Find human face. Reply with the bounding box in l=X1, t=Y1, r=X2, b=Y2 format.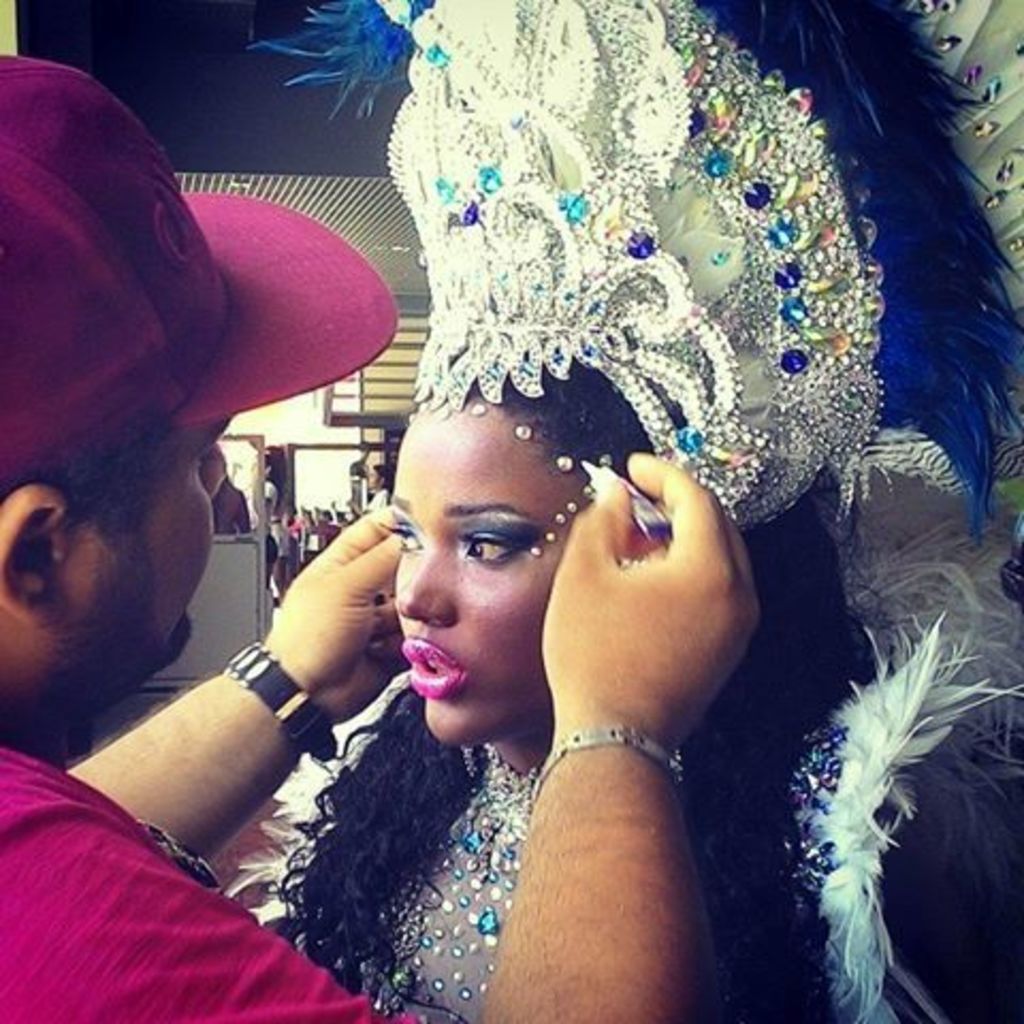
l=70, t=420, r=233, b=668.
